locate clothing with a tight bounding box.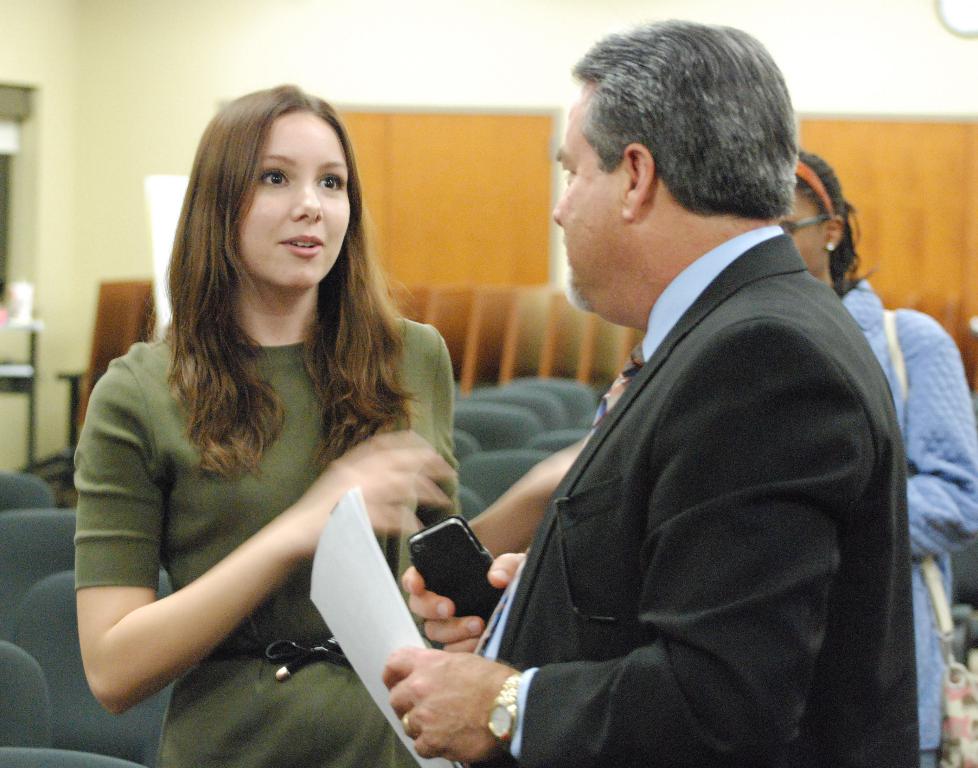
BBox(466, 162, 933, 767).
